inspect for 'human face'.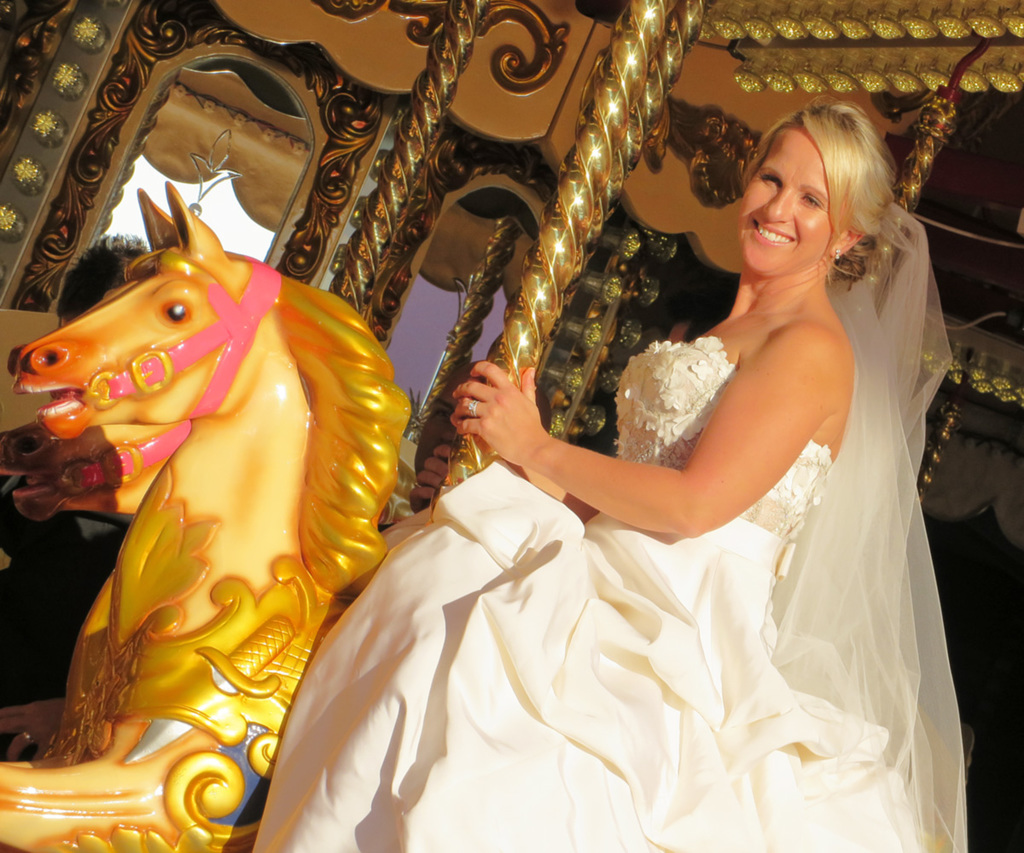
Inspection: 741 125 841 279.
